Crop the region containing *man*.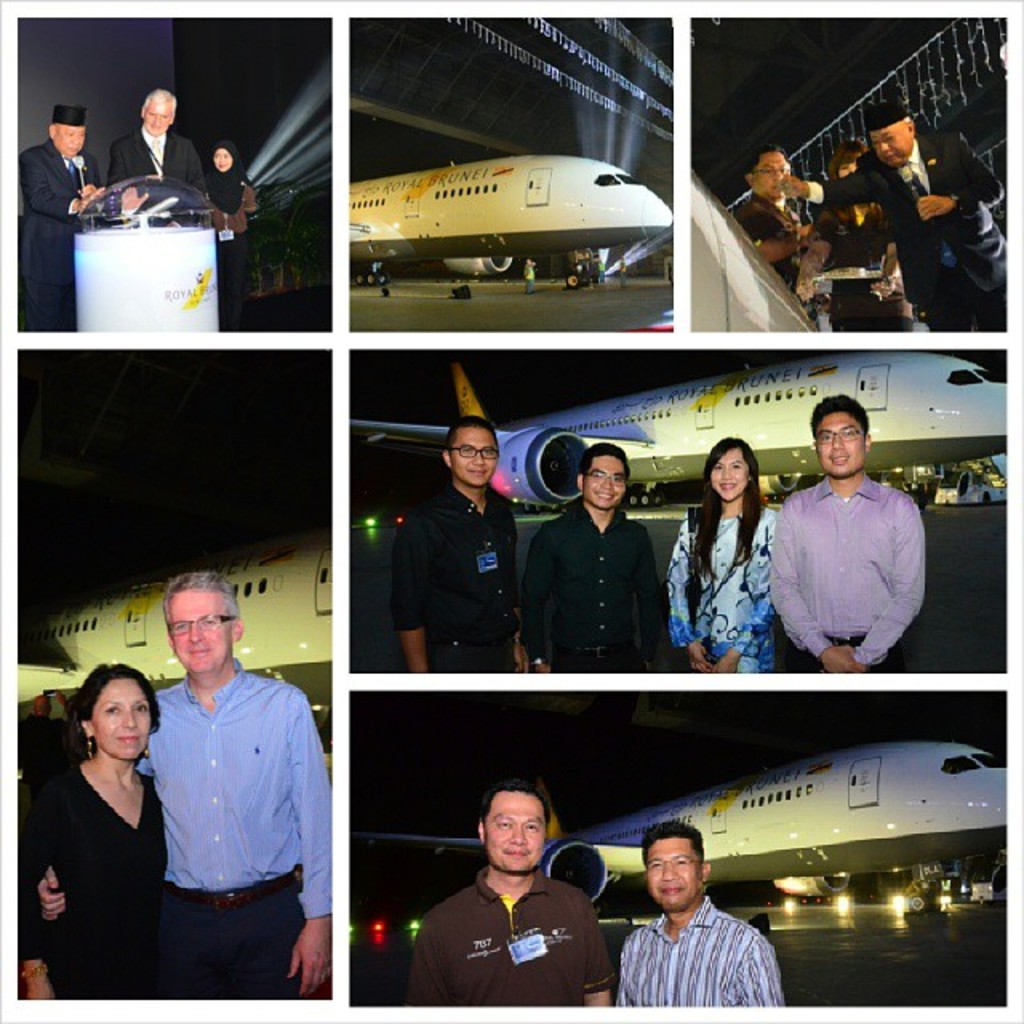
Crop region: [left=19, top=102, right=109, bottom=331].
